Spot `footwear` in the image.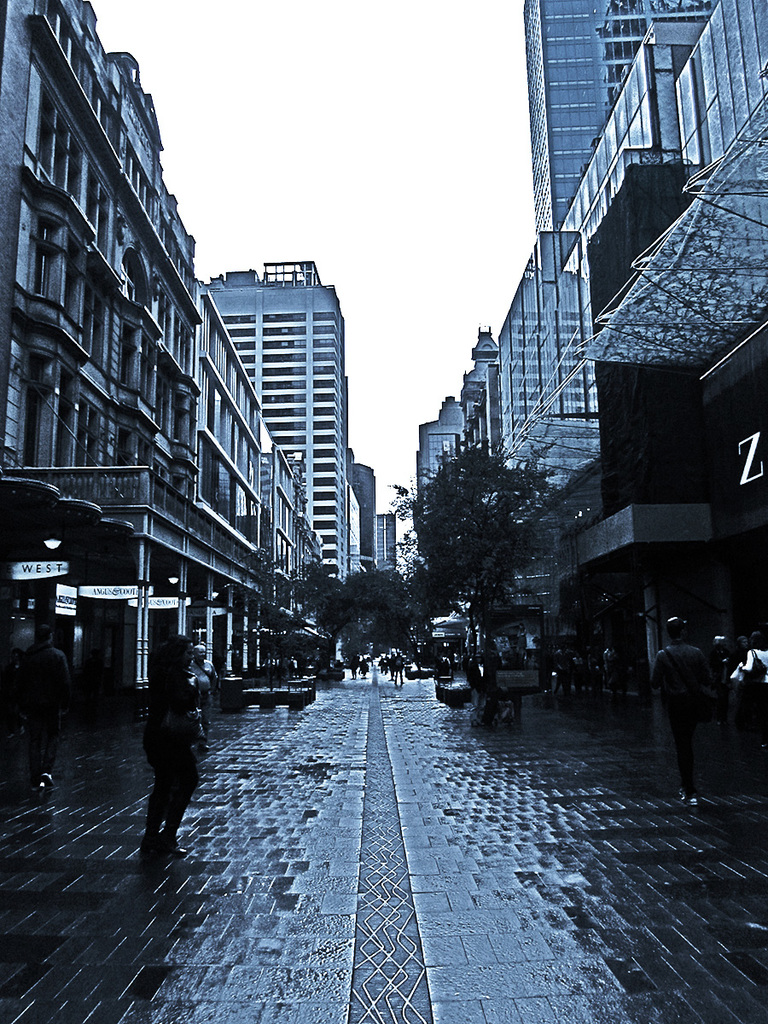
`footwear` found at Rect(39, 774, 52, 787).
